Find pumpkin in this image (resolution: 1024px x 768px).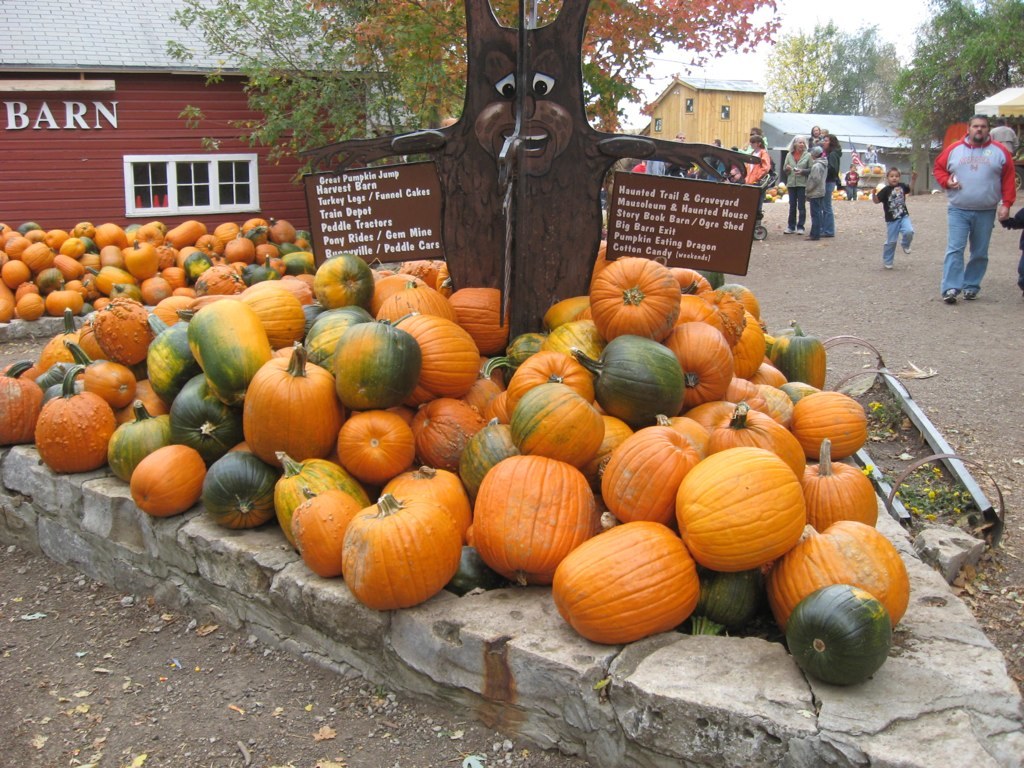
(x1=870, y1=161, x2=887, y2=173).
